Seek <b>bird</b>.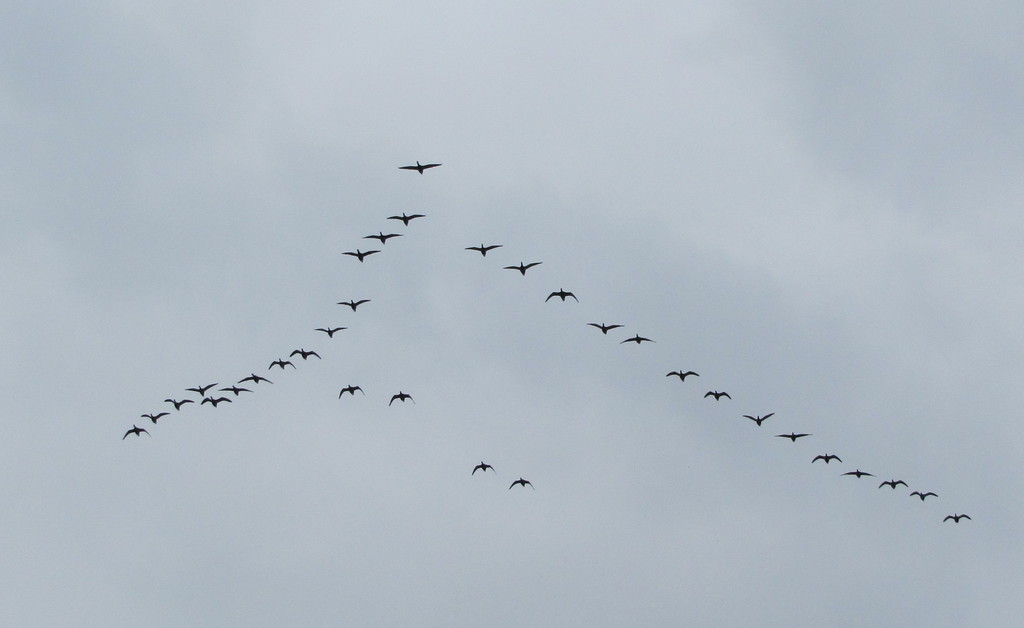
box(387, 210, 421, 230).
